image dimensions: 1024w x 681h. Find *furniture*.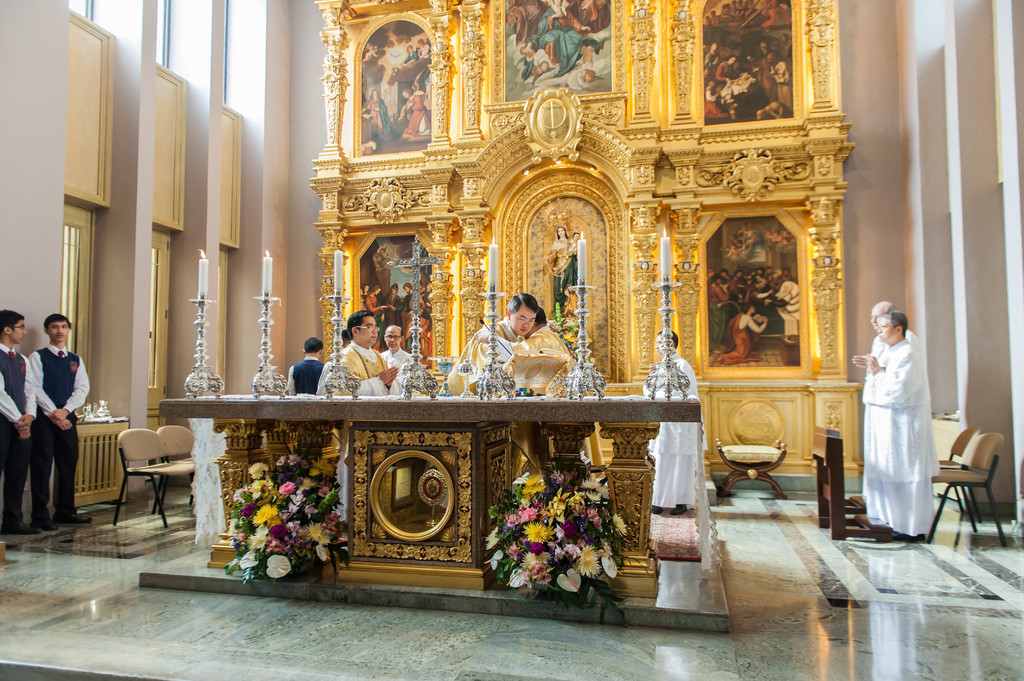
111,427,192,529.
